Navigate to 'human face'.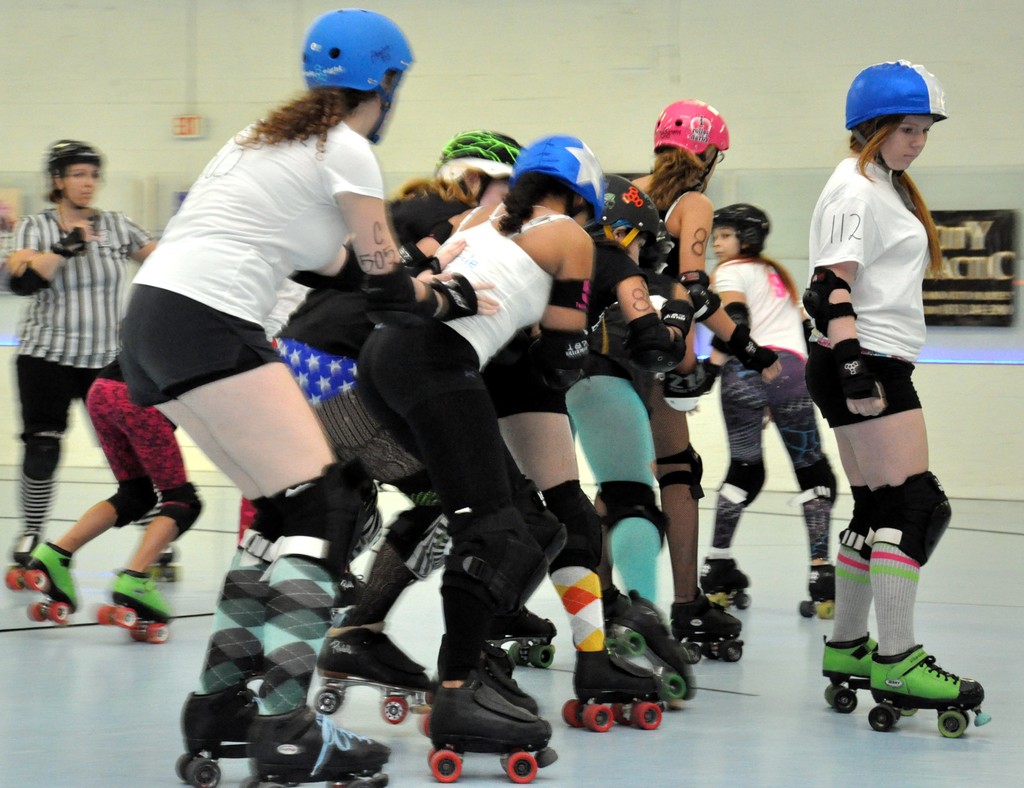
Navigation target: 705 218 740 265.
